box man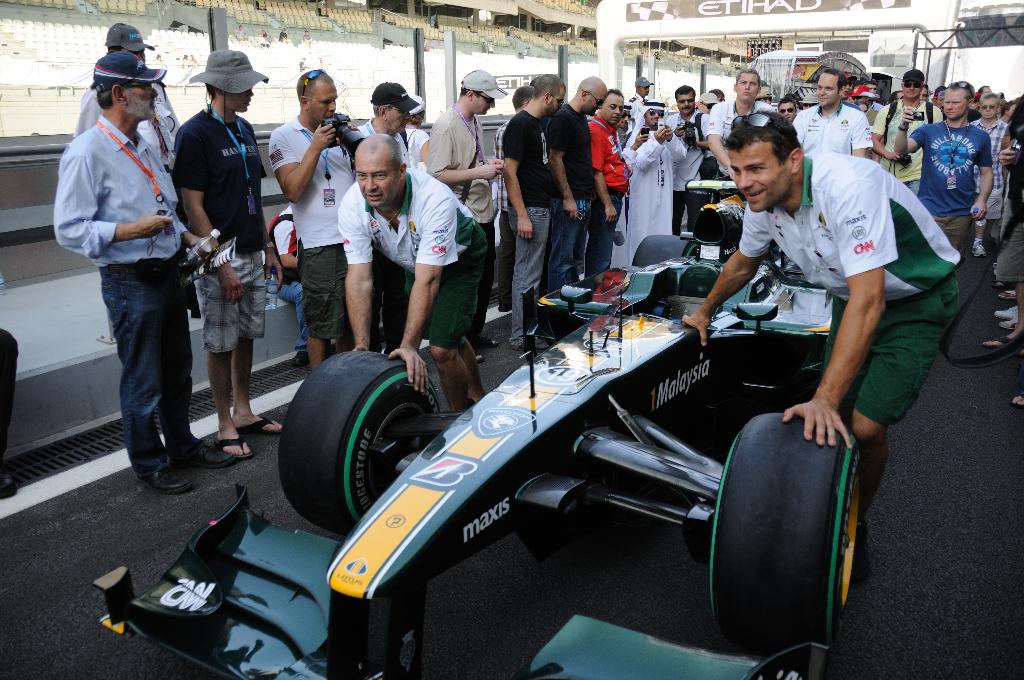
(x1=701, y1=68, x2=779, y2=177)
